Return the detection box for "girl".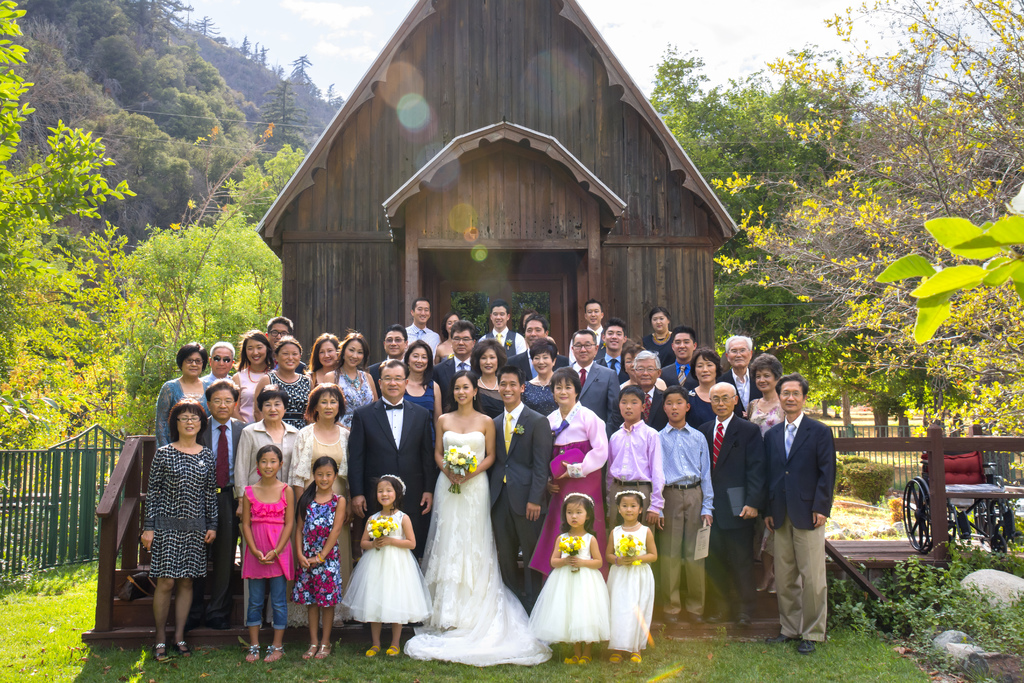
left=349, top=477, right=431, bottom=658.
